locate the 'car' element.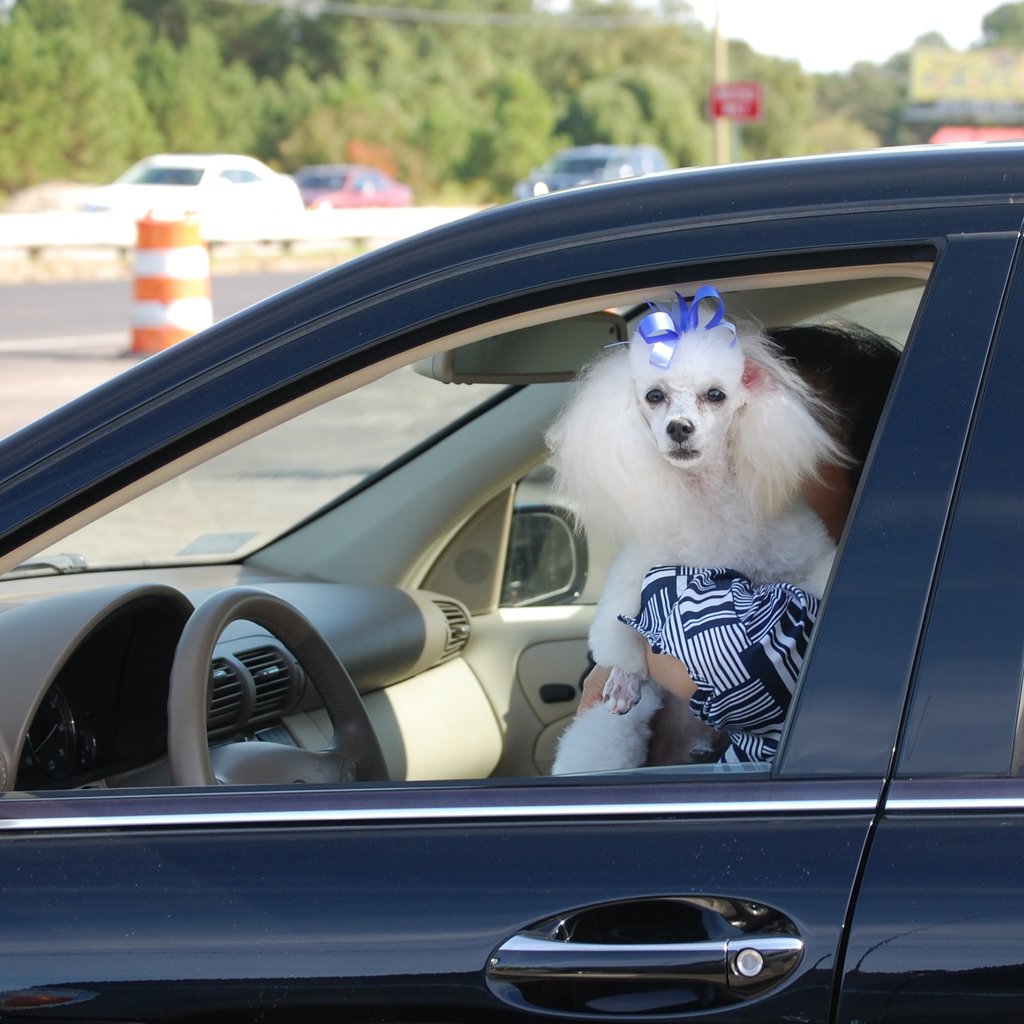
Element bbox: detection(515, 144, 662, 196).
